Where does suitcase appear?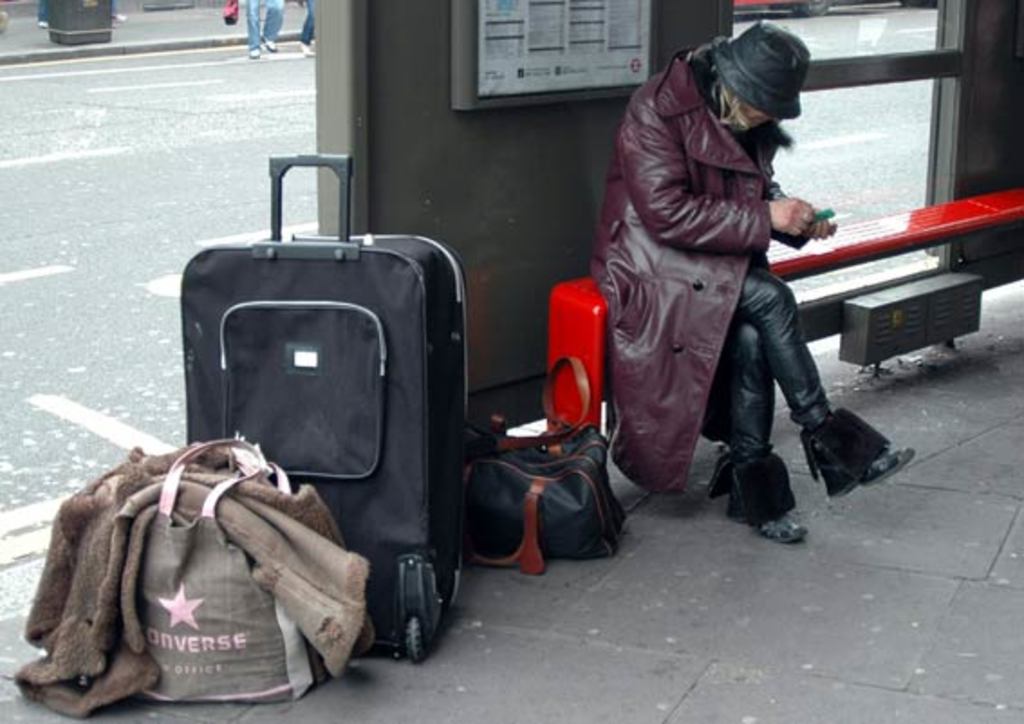
Appears at region(177, 155, 475, 672).
